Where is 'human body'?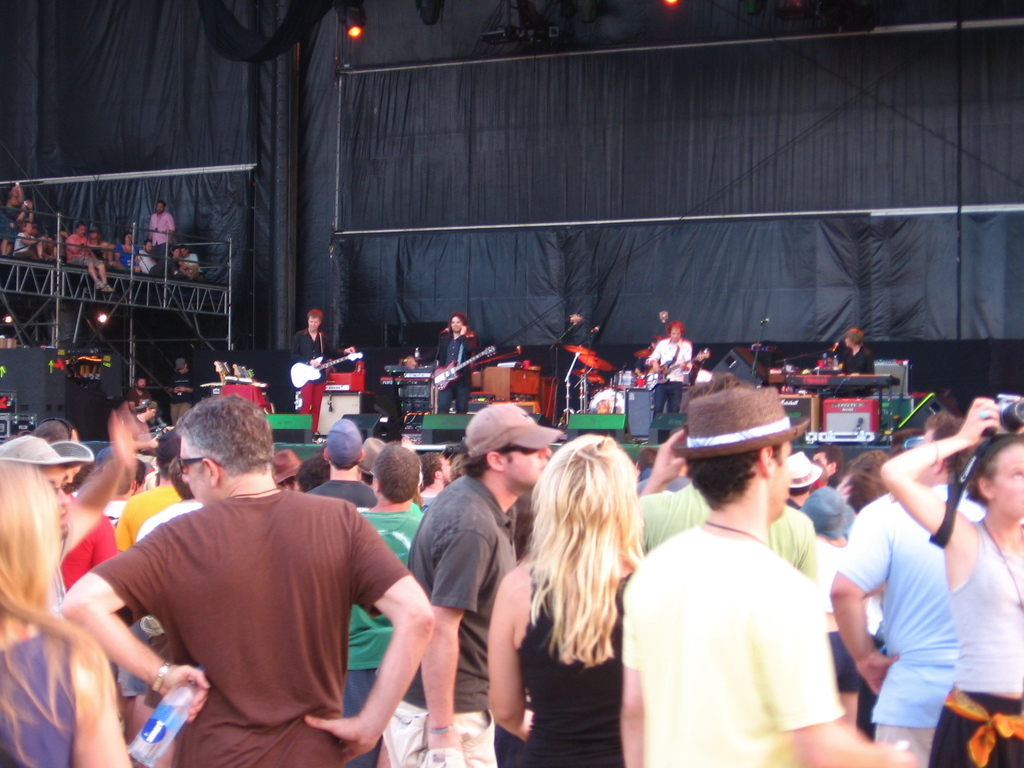
select_region(60, 412, 135, 596).
